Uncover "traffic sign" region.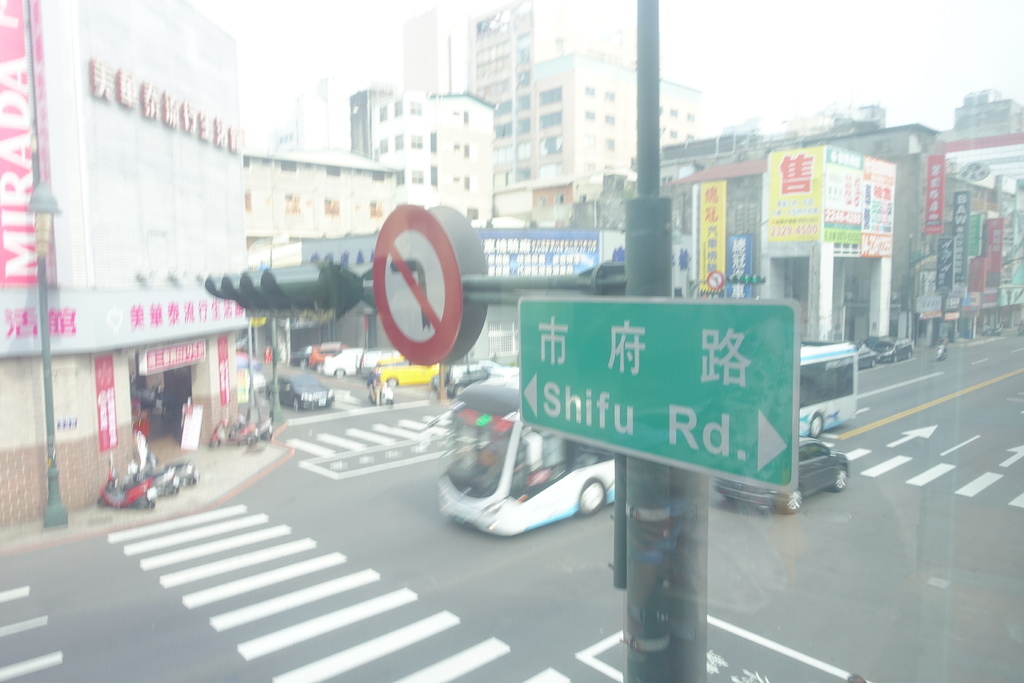
Uncovered: BBox(198, 261, 362, 316).
